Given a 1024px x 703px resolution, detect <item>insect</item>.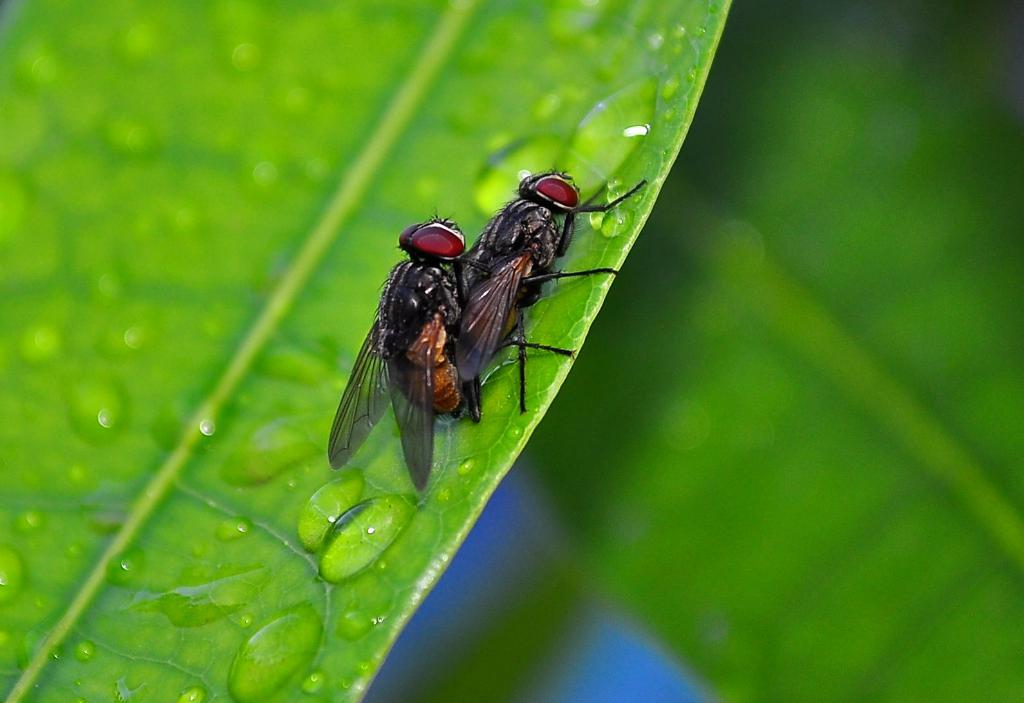
[447,167,648,414].
